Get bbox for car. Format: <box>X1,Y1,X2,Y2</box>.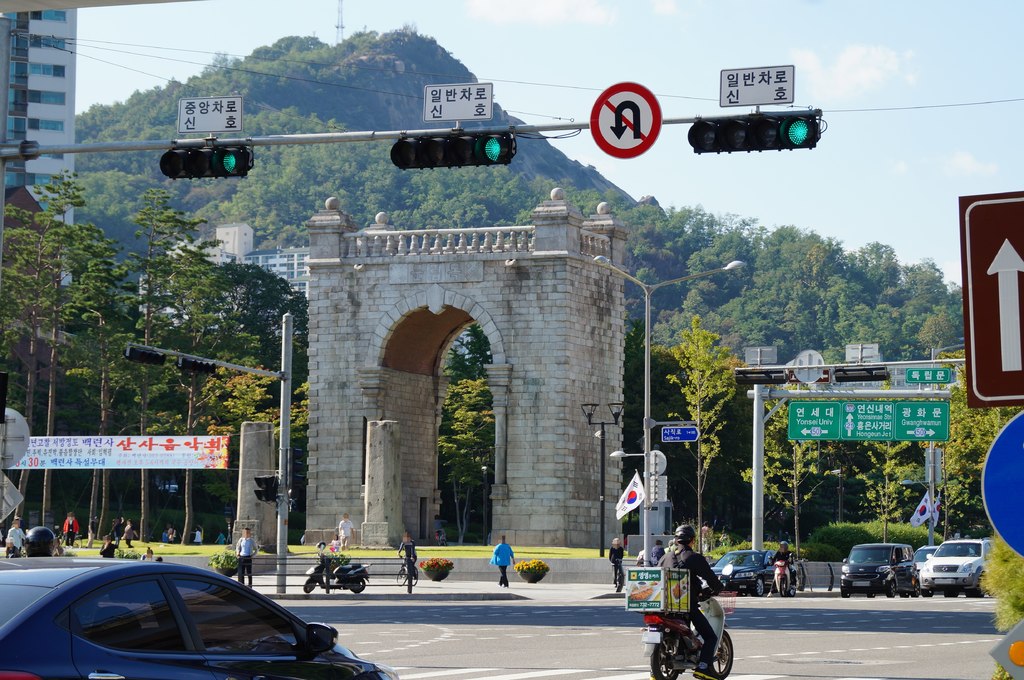
<box>924,537,993,597</box>.
